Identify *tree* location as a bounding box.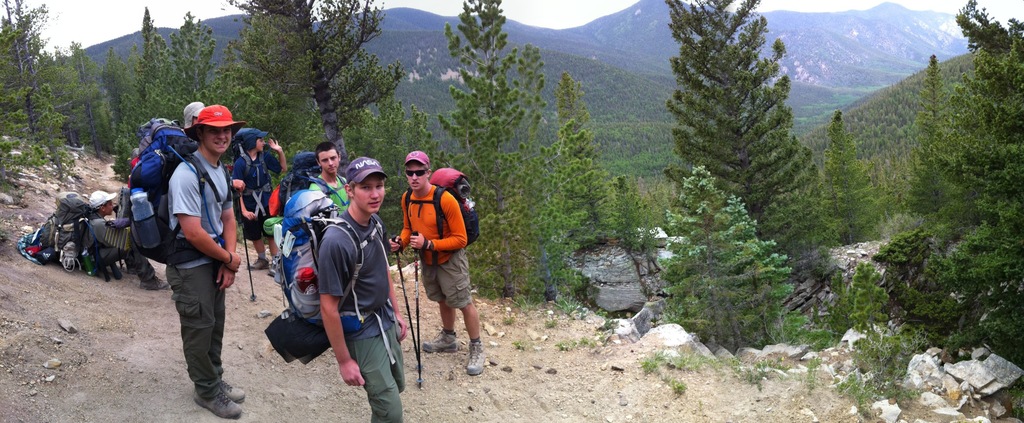
bbox=[877, 25, 1023, 349].
